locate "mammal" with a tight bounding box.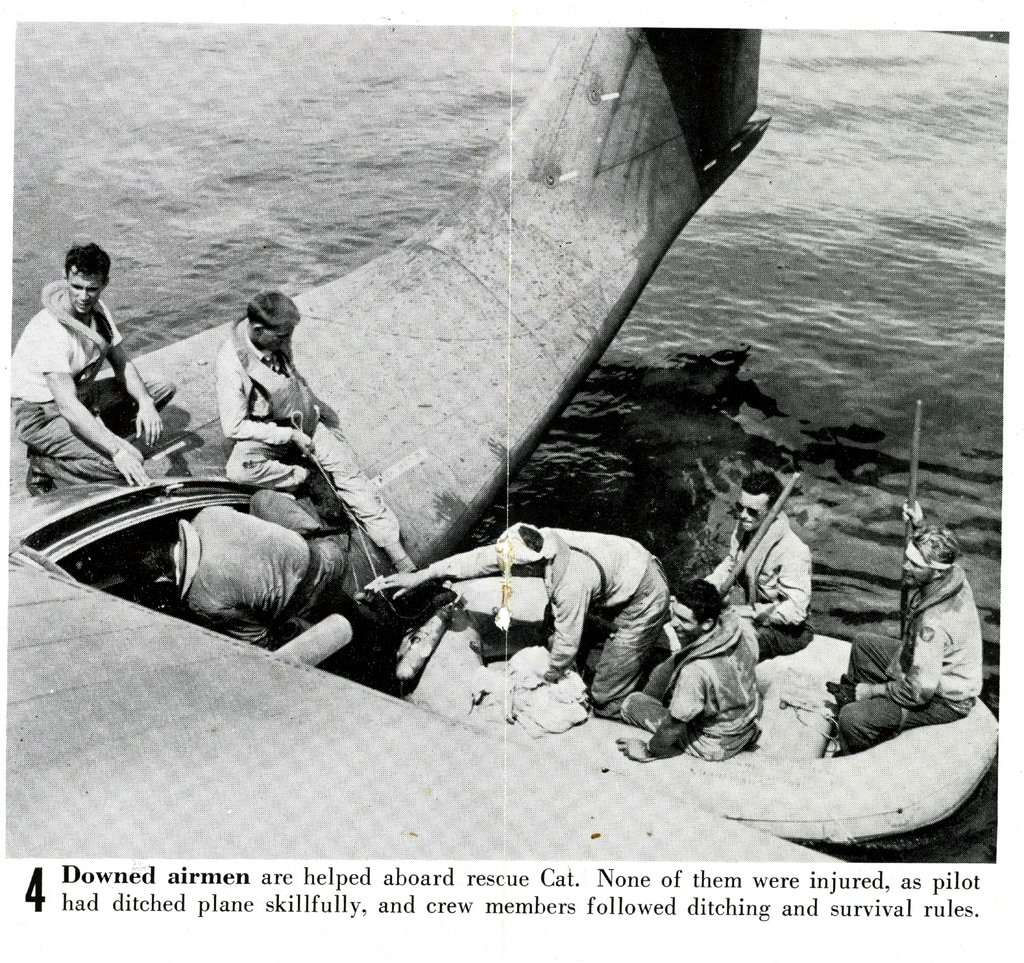
rect(364, 519, 750, 729).
